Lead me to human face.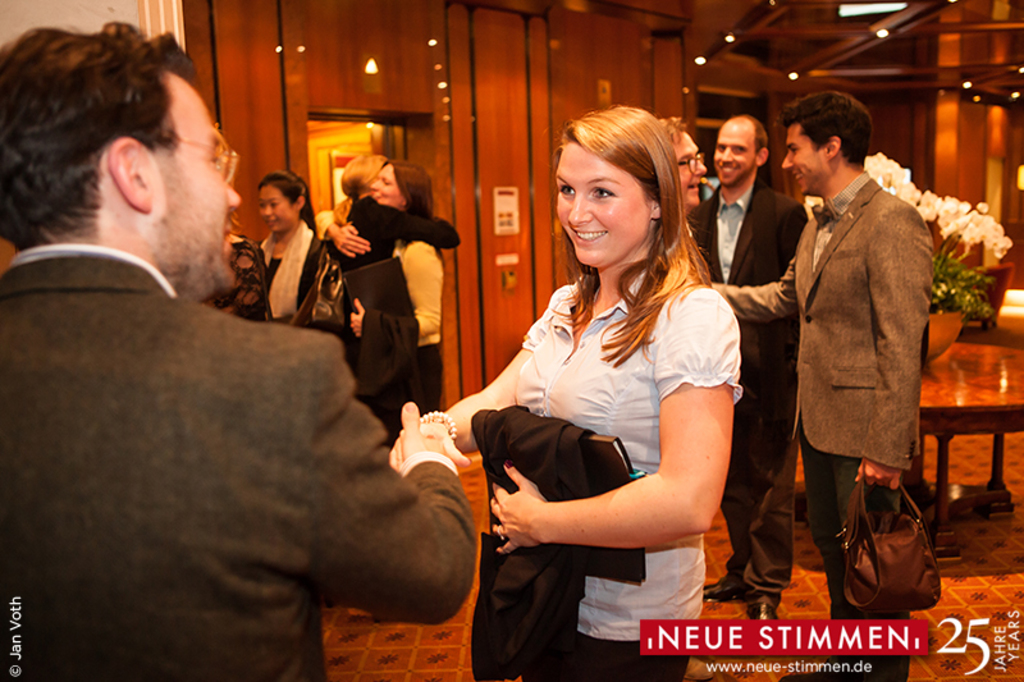
Lead to (257, 184, 294, 232).
